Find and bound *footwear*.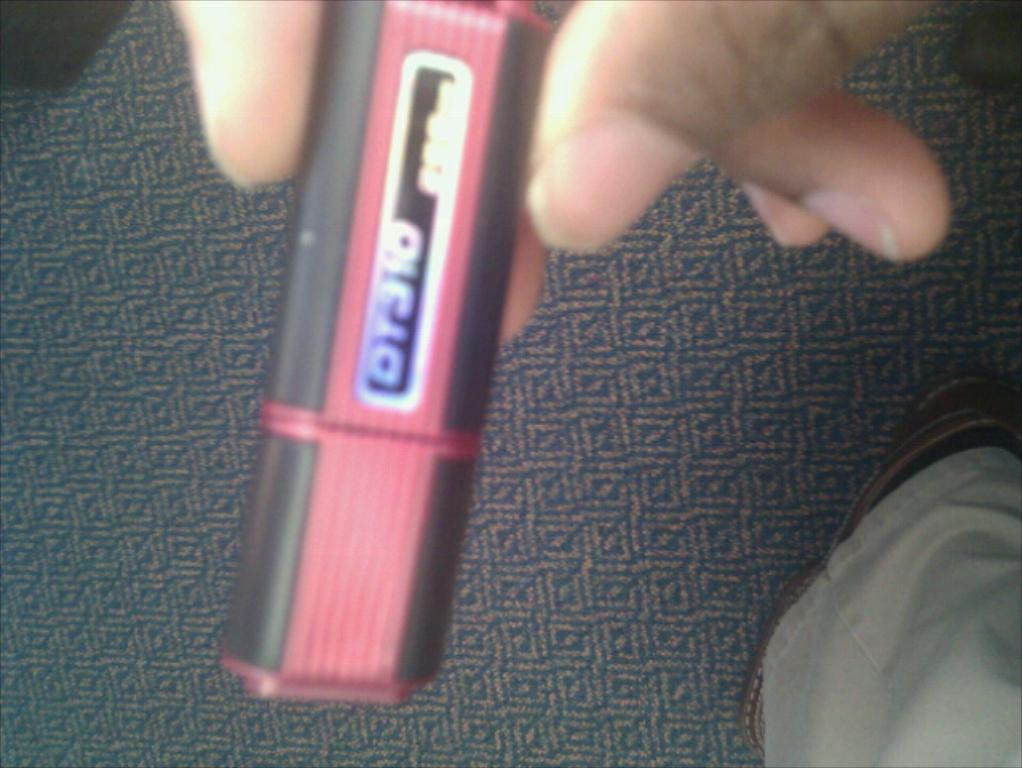
Bound: x1=744 y1=372 x2=1020 y2=766.
